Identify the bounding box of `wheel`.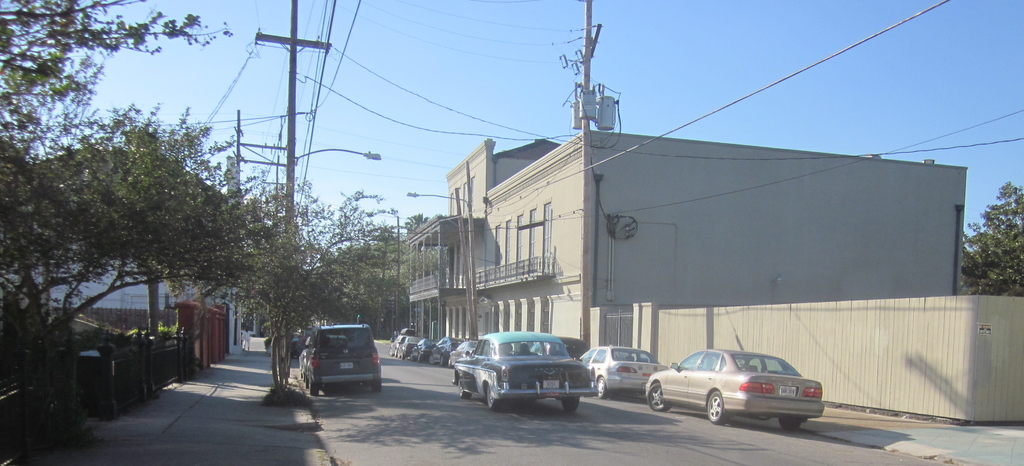
(781, 417, 802, 430).
